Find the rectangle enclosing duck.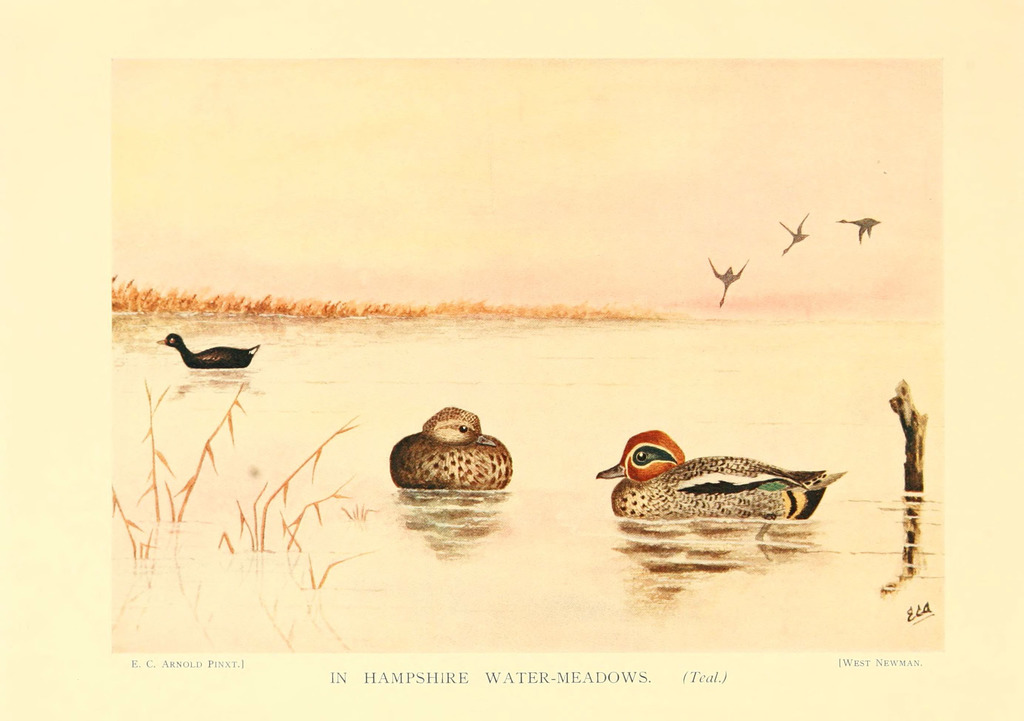
<box>388,402,516,492</box>.
